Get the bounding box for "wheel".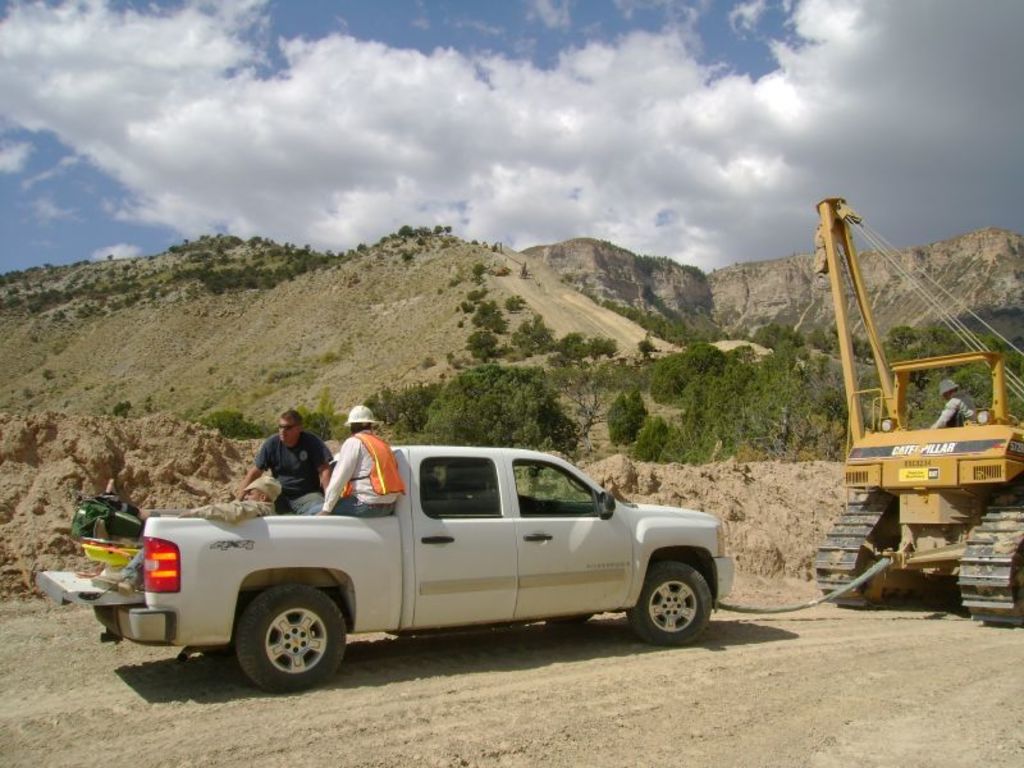
bbox=[230, 584, 344, 691].
